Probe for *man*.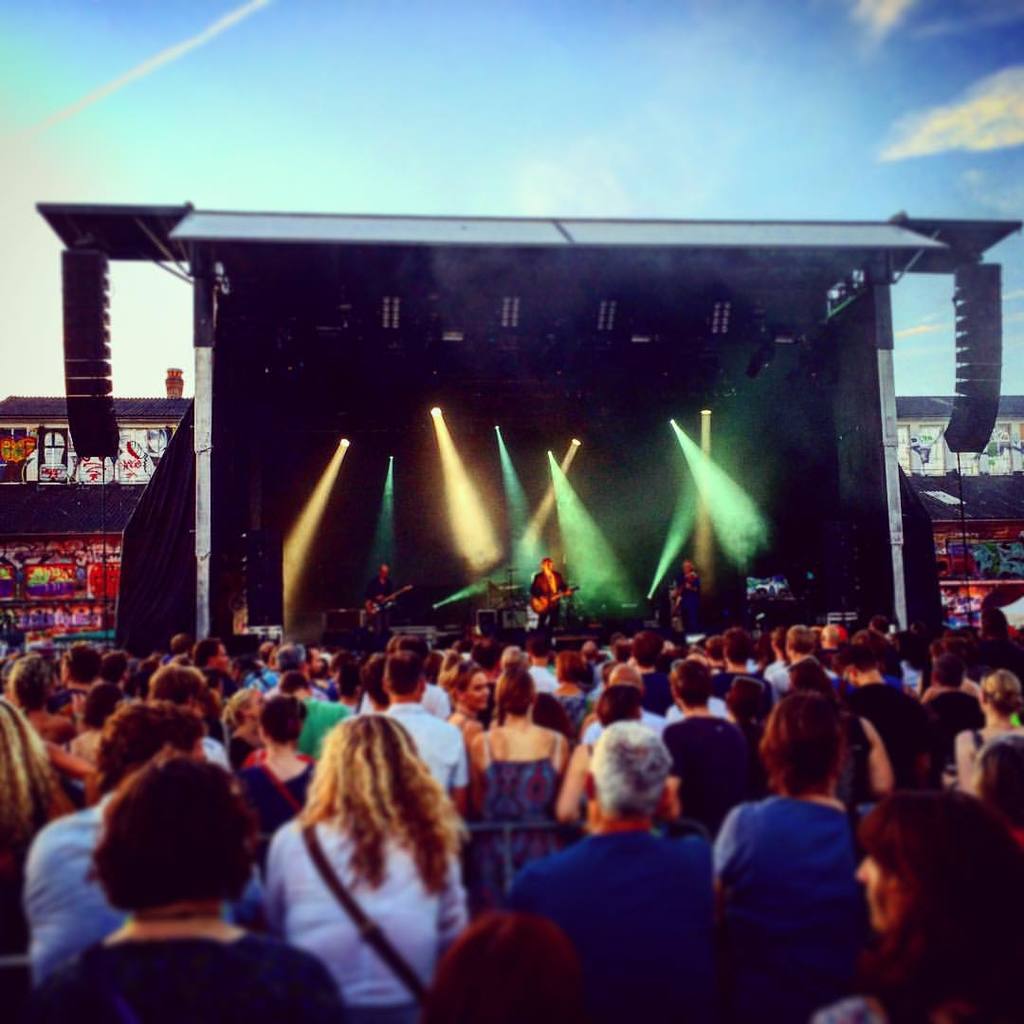
Probe result: [772, 625, 824, 689].
